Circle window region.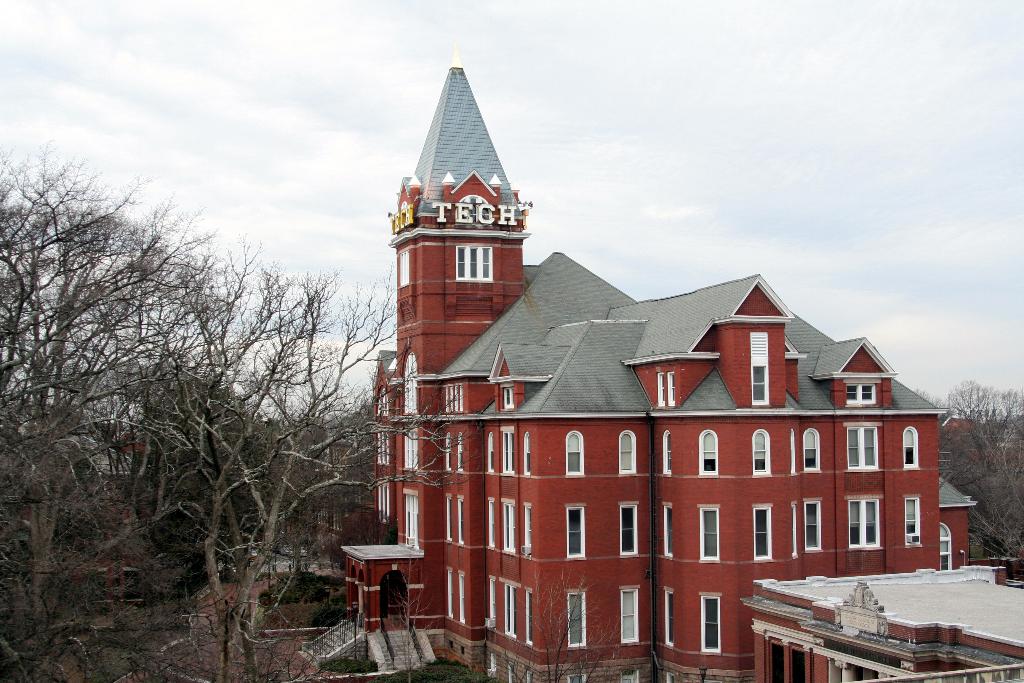
Region: 754:366:767:406.
